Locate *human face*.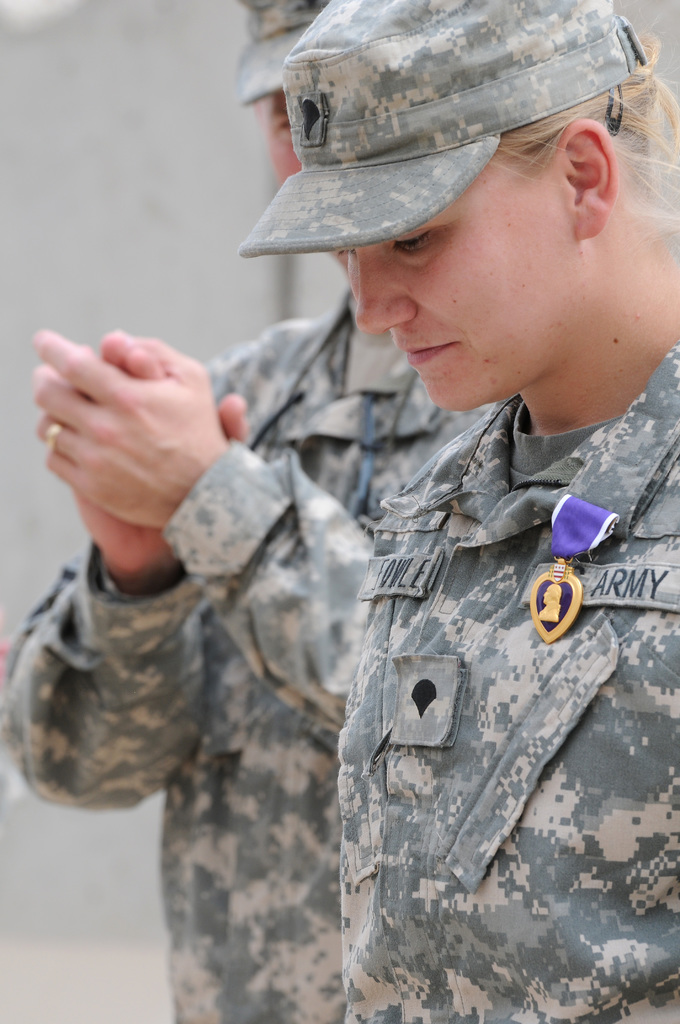
Bounding box: bbox=(347, 147, 583, 417).
